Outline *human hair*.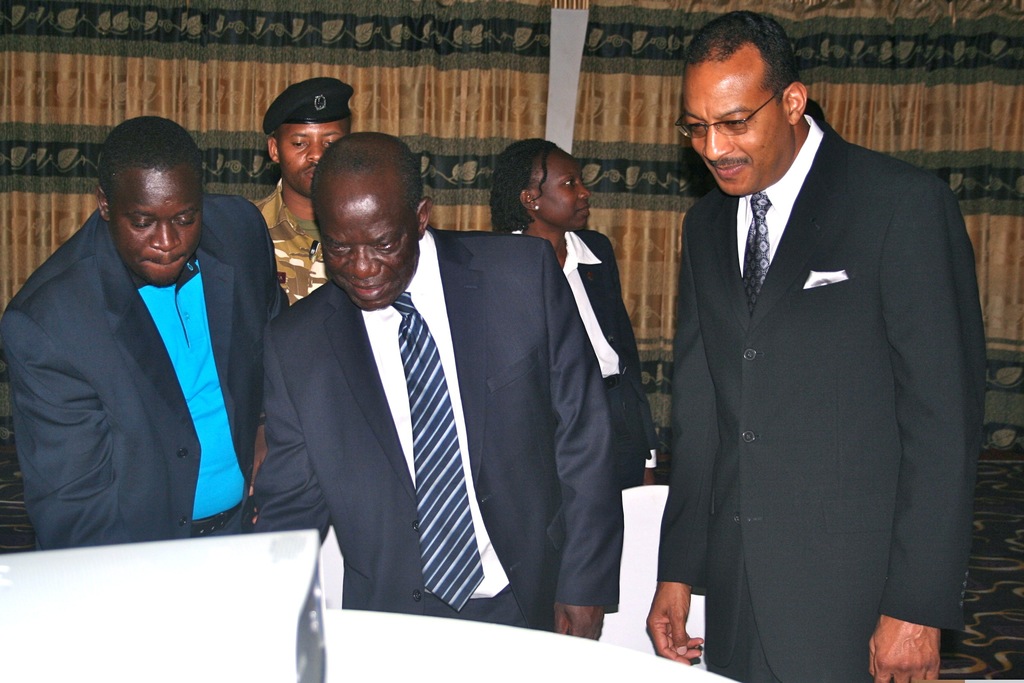
Outline: <region>690, 20, 810, 118</region>.
